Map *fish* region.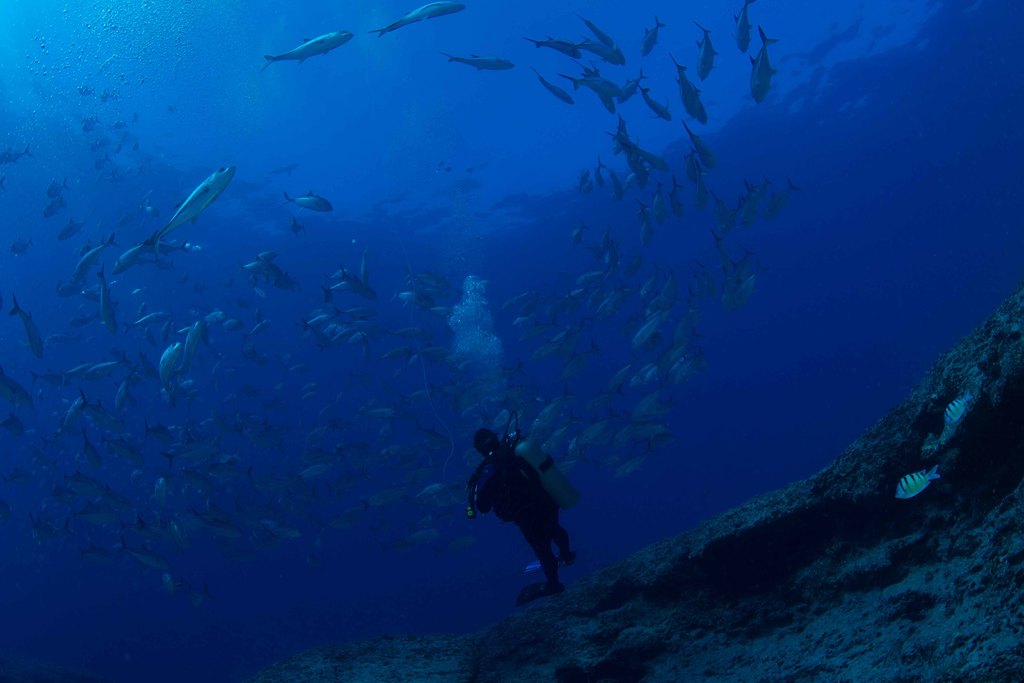
Mapped to x1=943 y1=396 x2=967 y2=431.
